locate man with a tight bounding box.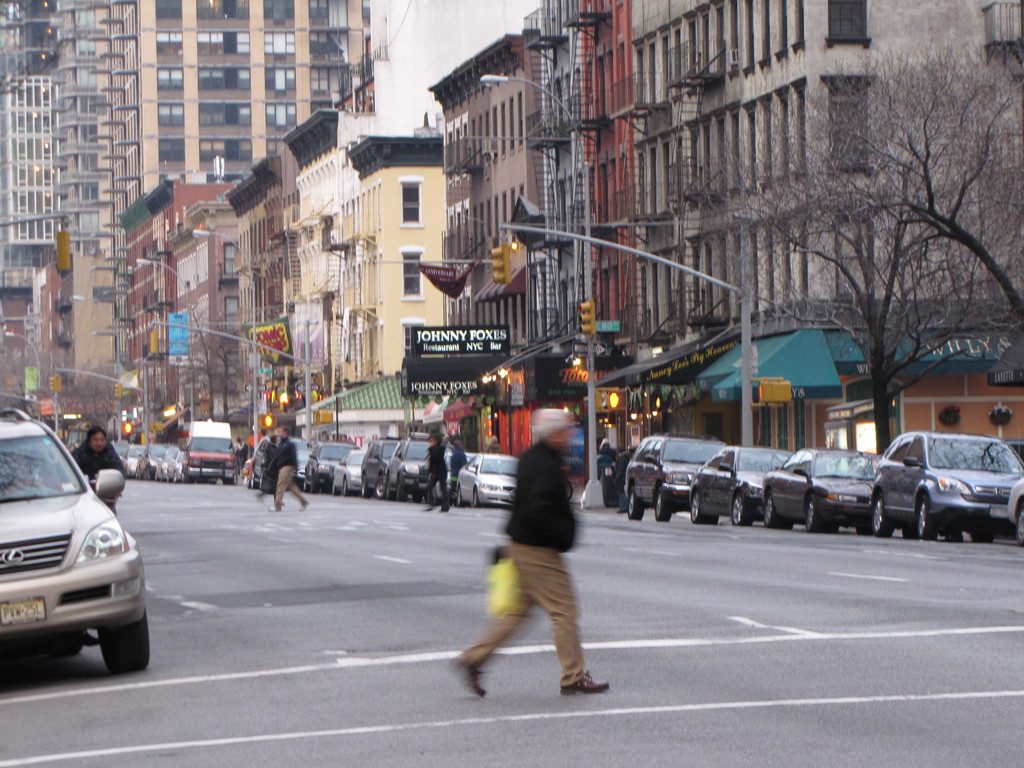
[x1=269, y1=420, x2=312, y2=512].
